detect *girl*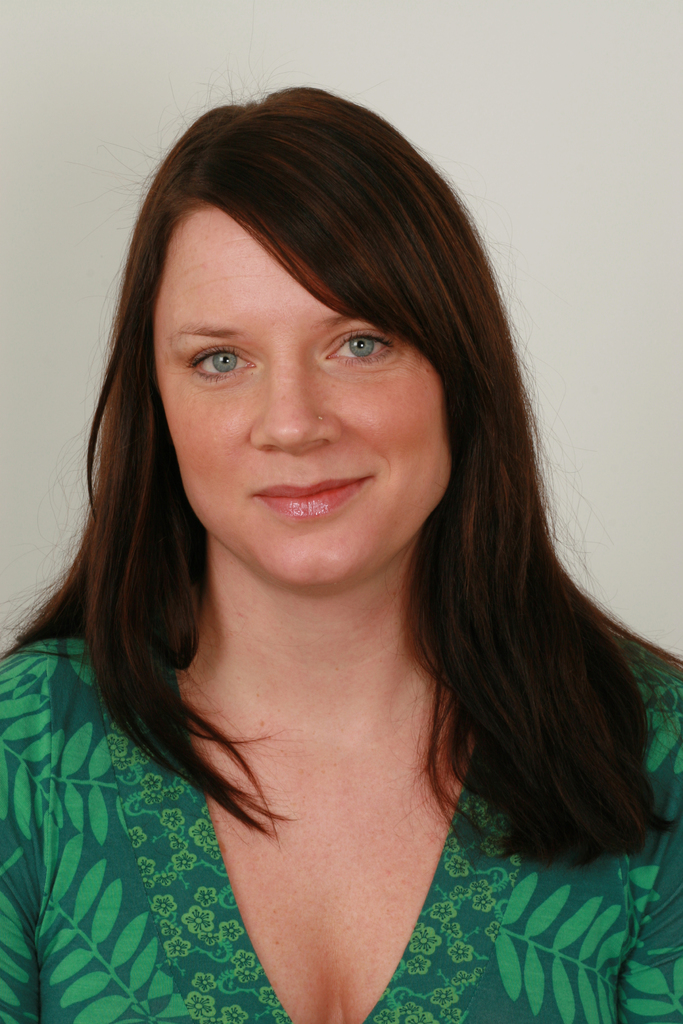
18:62:670:1009
